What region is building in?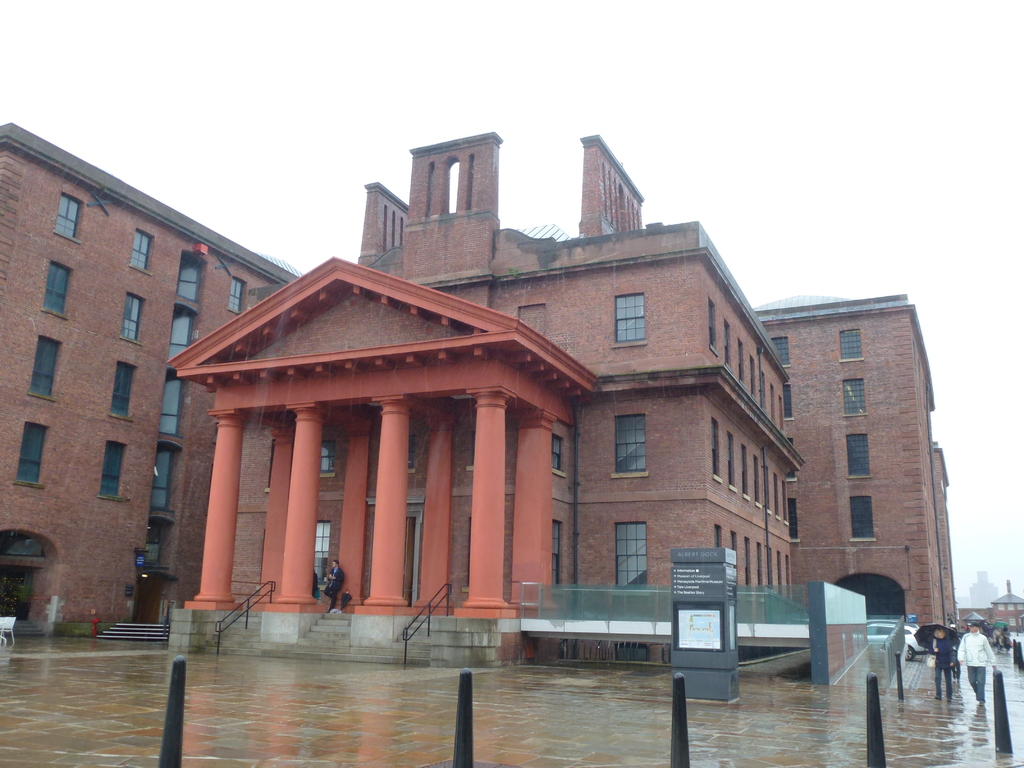
<bbox>0, 124, 301, 637</bbox>.
